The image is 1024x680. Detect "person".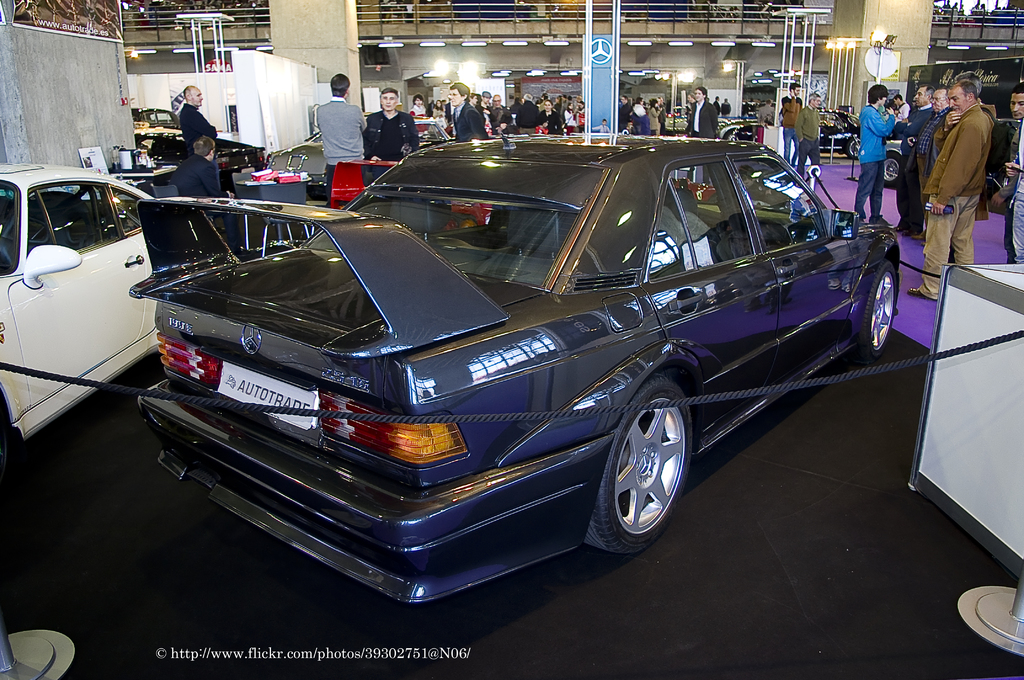
Detection: <bbox>909, 76, 992, 301</bbox>.
